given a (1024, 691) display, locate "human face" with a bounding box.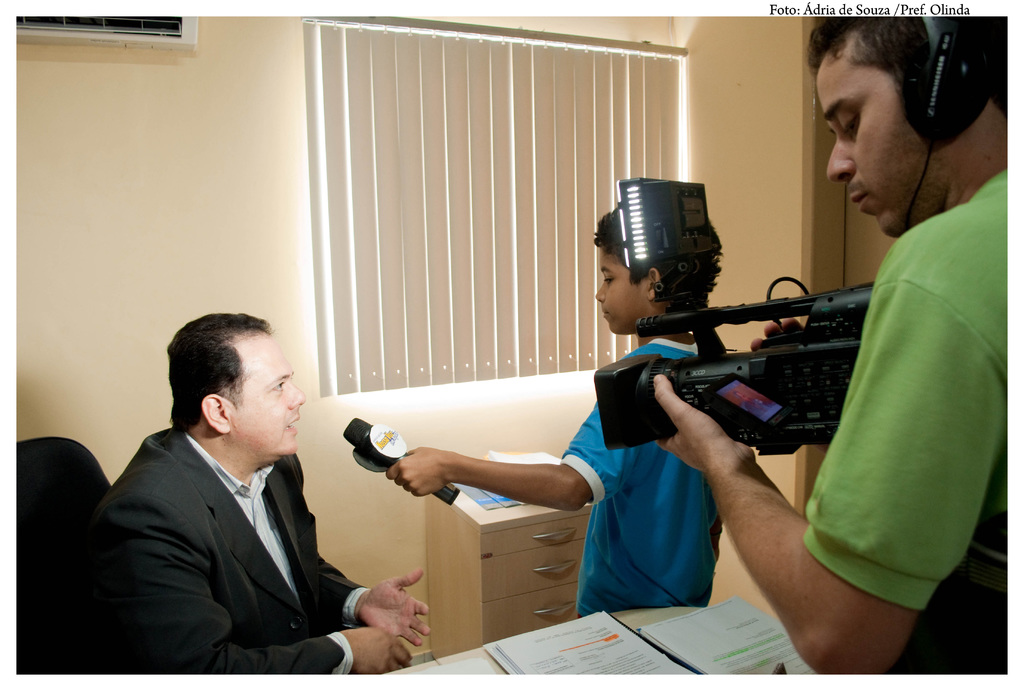
Located: left=817, top=65, right=943, bottom=235.
